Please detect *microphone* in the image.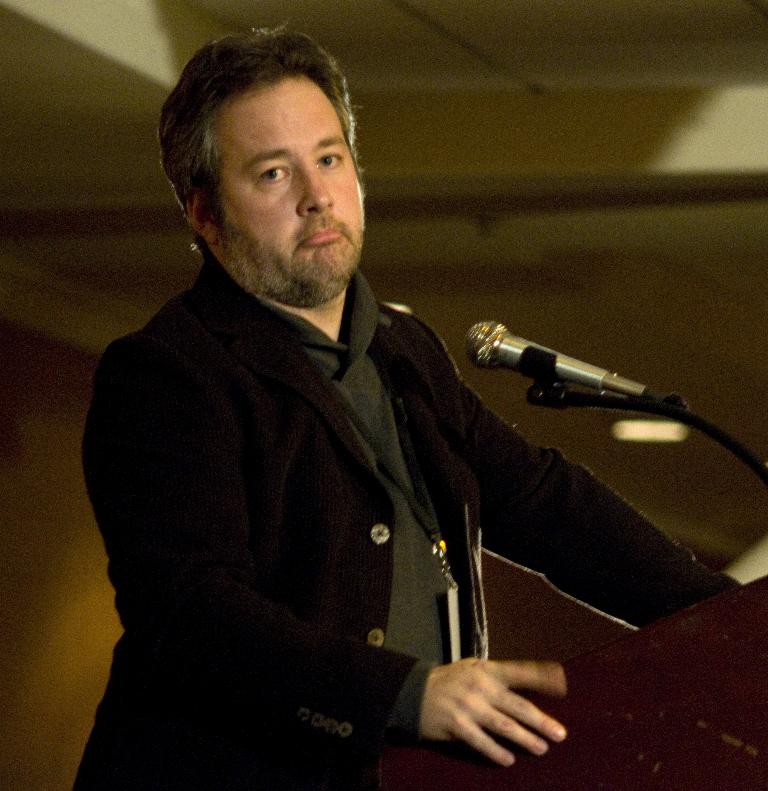
Rect(468, 323, 692, 453).
